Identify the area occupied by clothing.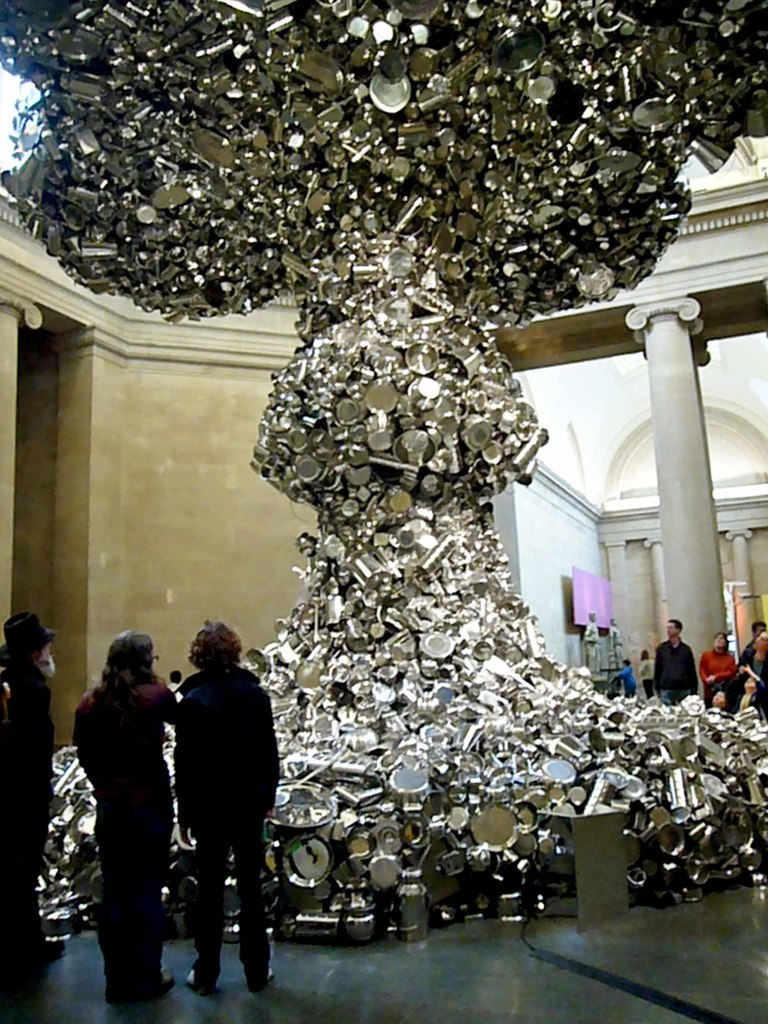
Area: {"x1": 741, "y1": 638, "x2": 751, "y2": 659}.
